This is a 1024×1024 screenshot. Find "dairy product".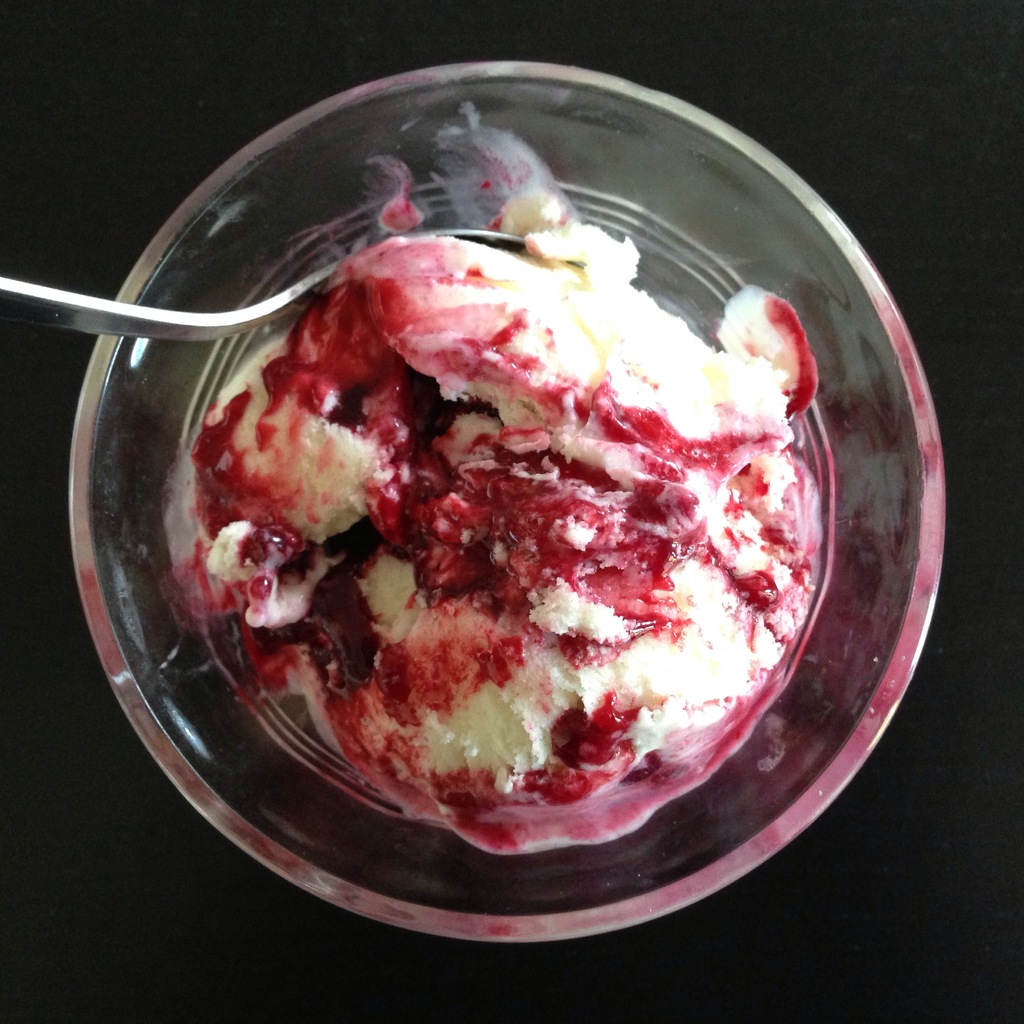
Bounding box: [left=209, top=217, right=822, bottom=845].
